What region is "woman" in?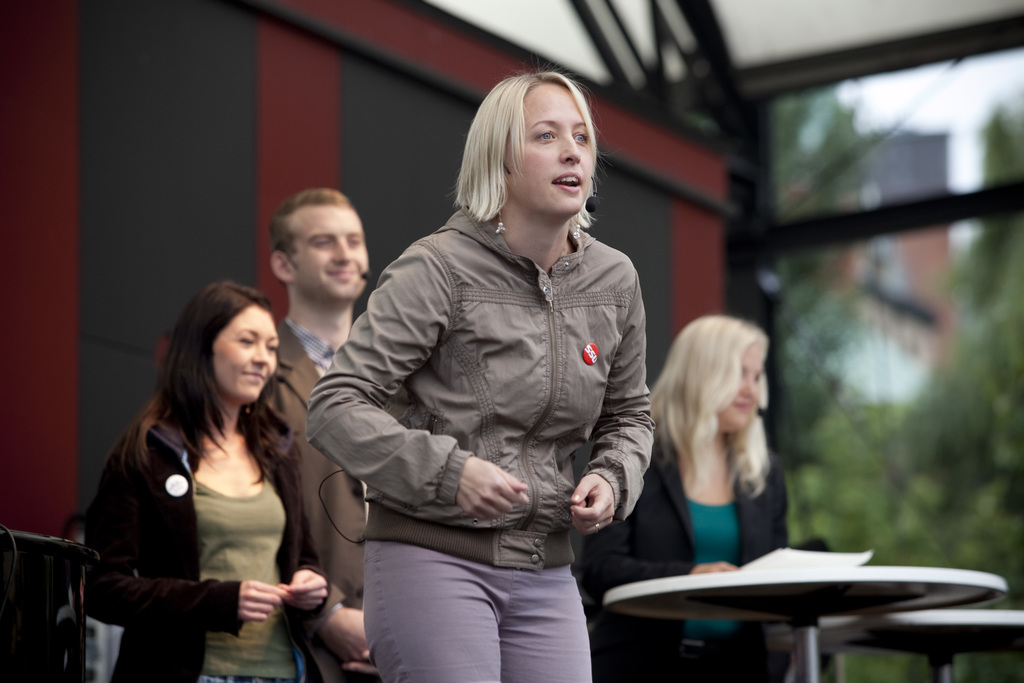
region(88, 277, 333, 681).
